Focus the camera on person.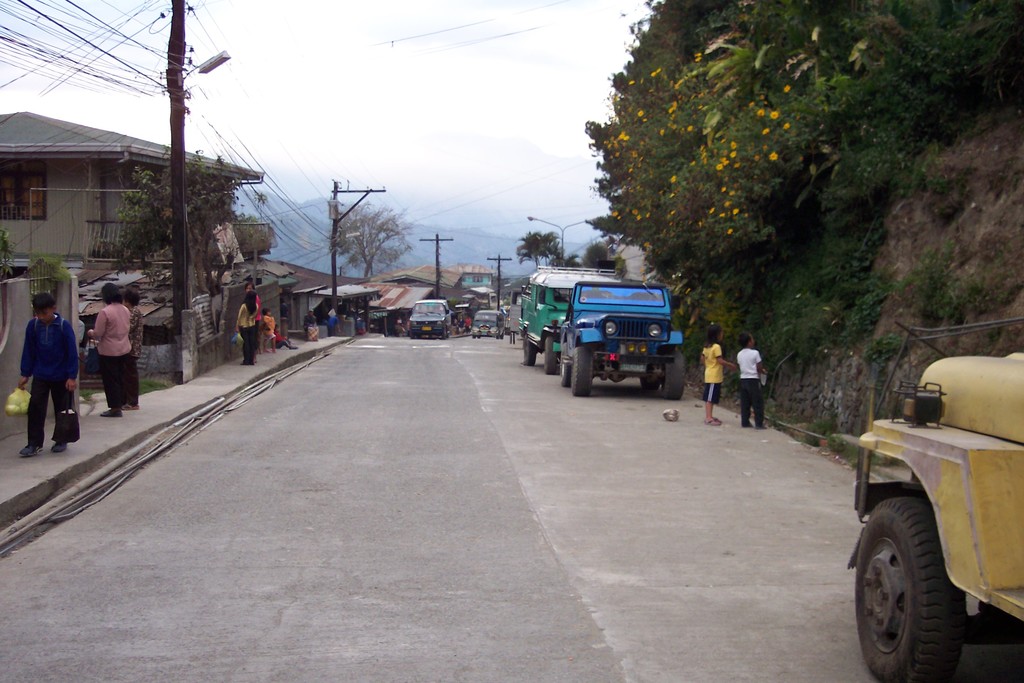
Focus region: {"left": 89, "top": 282, "right": 135, "bottom": 418}.
